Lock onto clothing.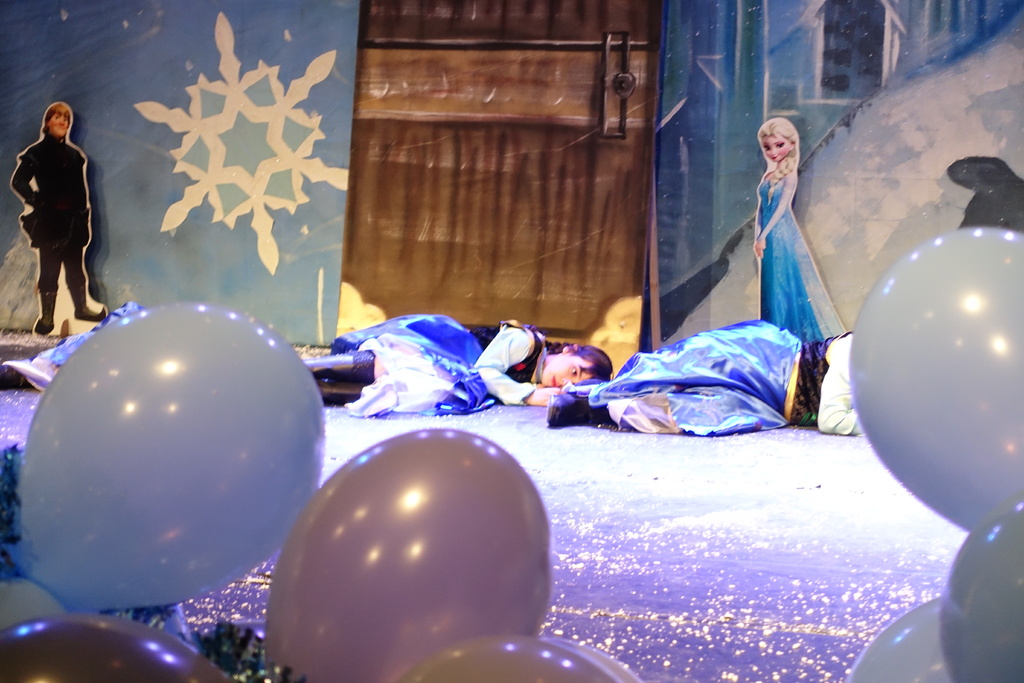
Locked: l=6, t=124, r=133, b=339.
